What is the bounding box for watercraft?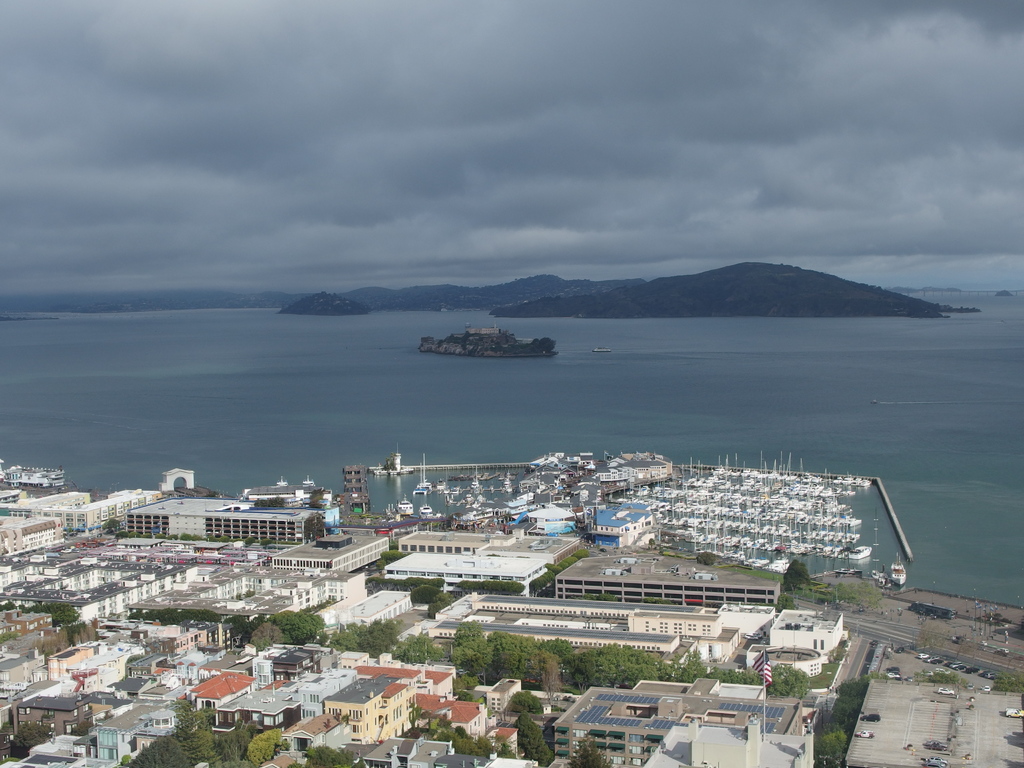
box(710, 520, 728, 534).
